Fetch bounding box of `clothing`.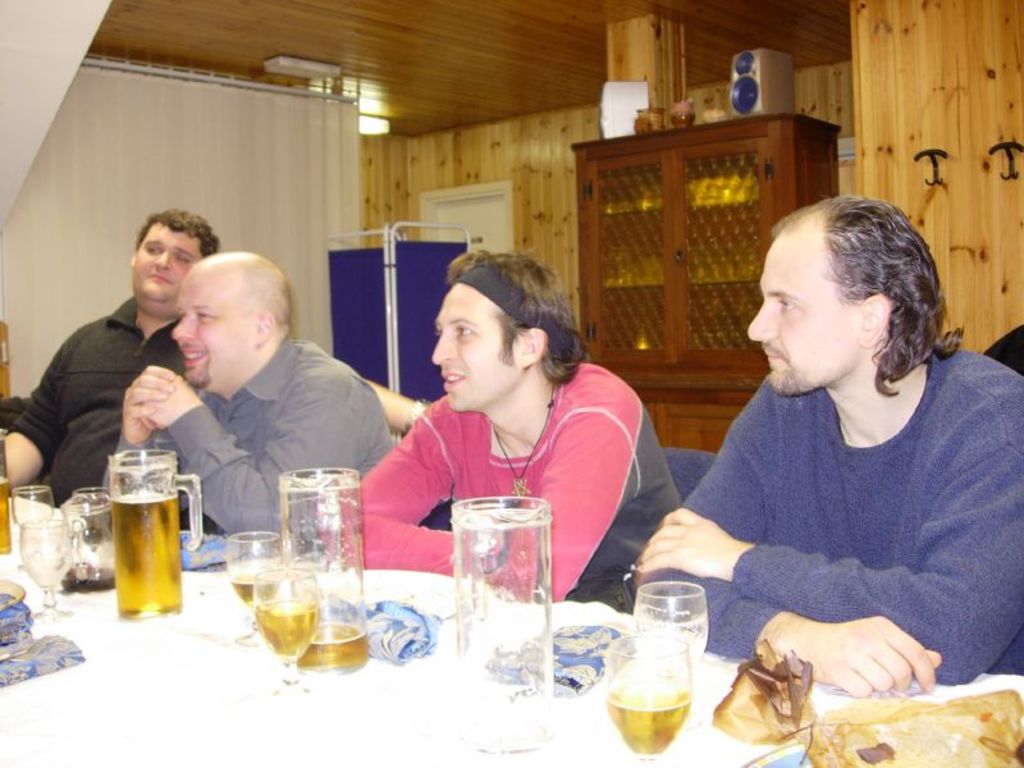
Bbox: left=639, top=338, right=1023, bottom=692.
